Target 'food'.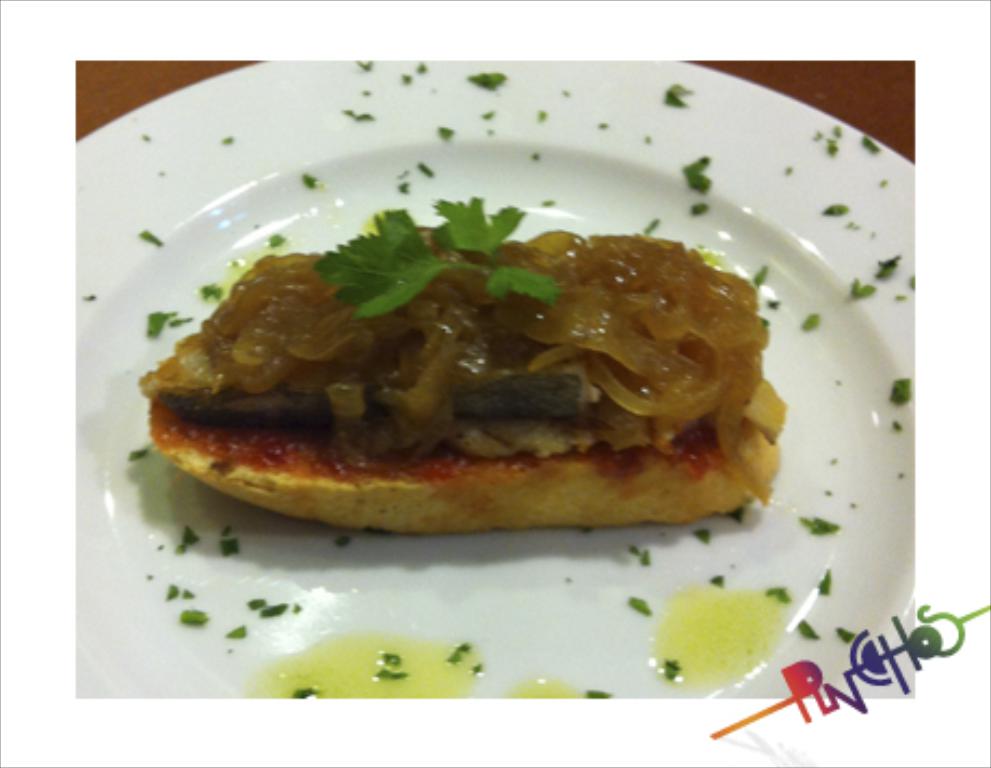
Target region: 197,193,818,511.
